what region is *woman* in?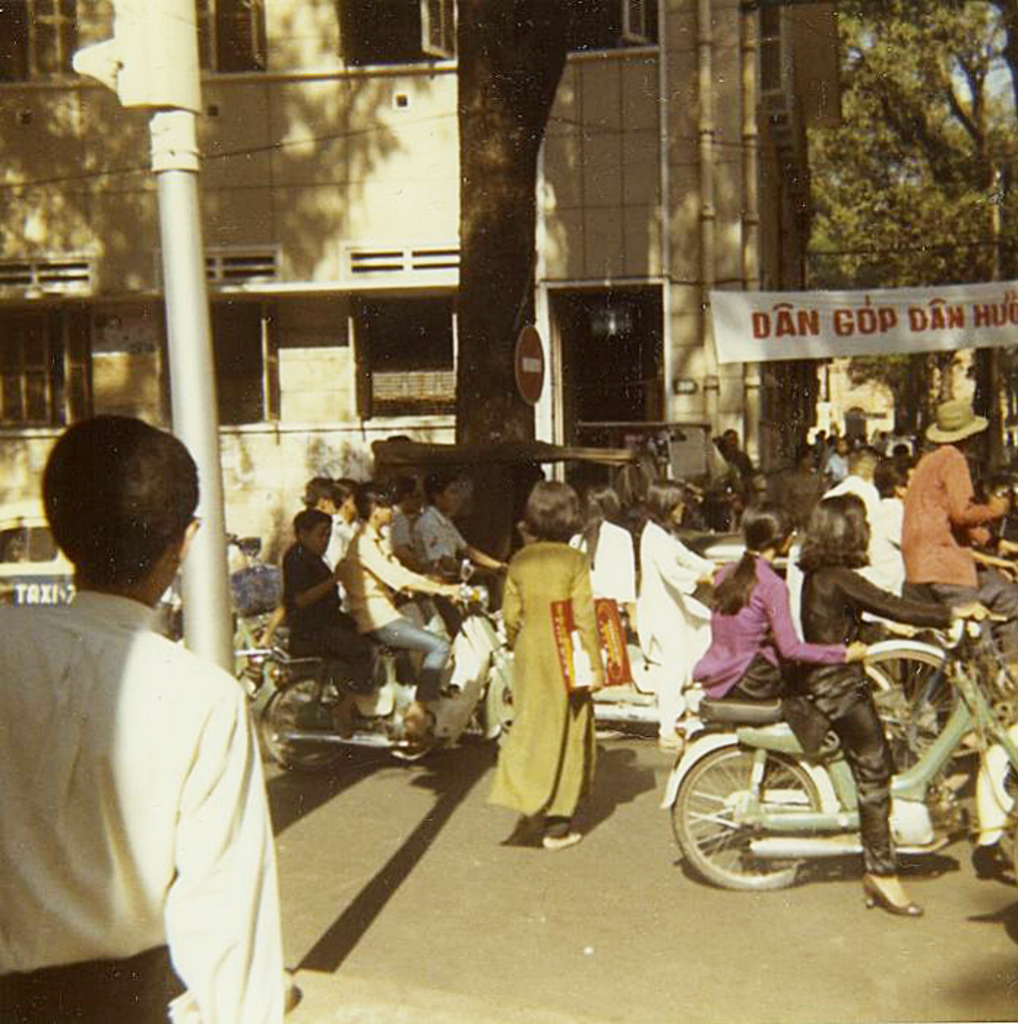
bbox=[500, 481, 606, 821].
